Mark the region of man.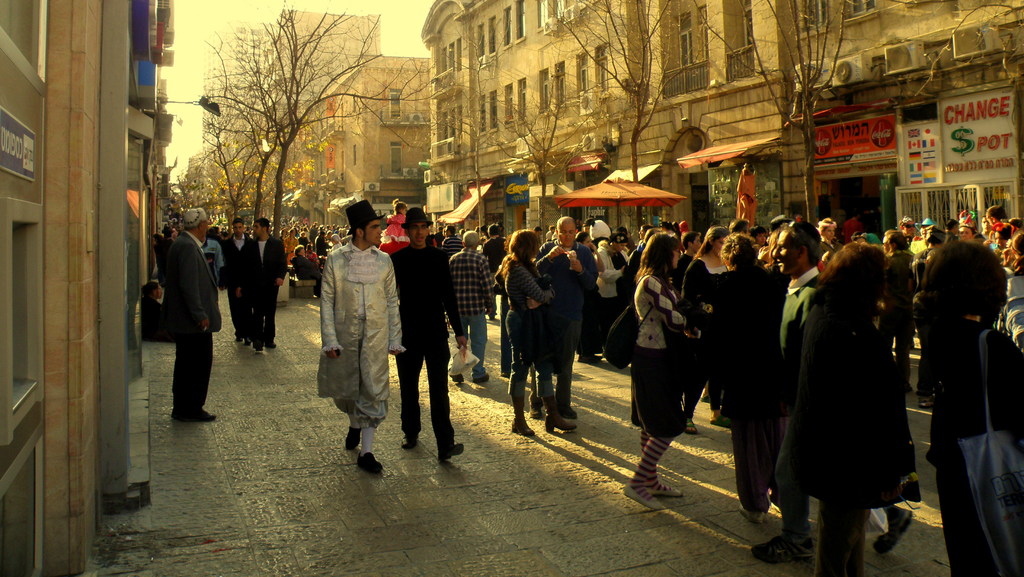
Region: 984, 202, 1009, 230.
